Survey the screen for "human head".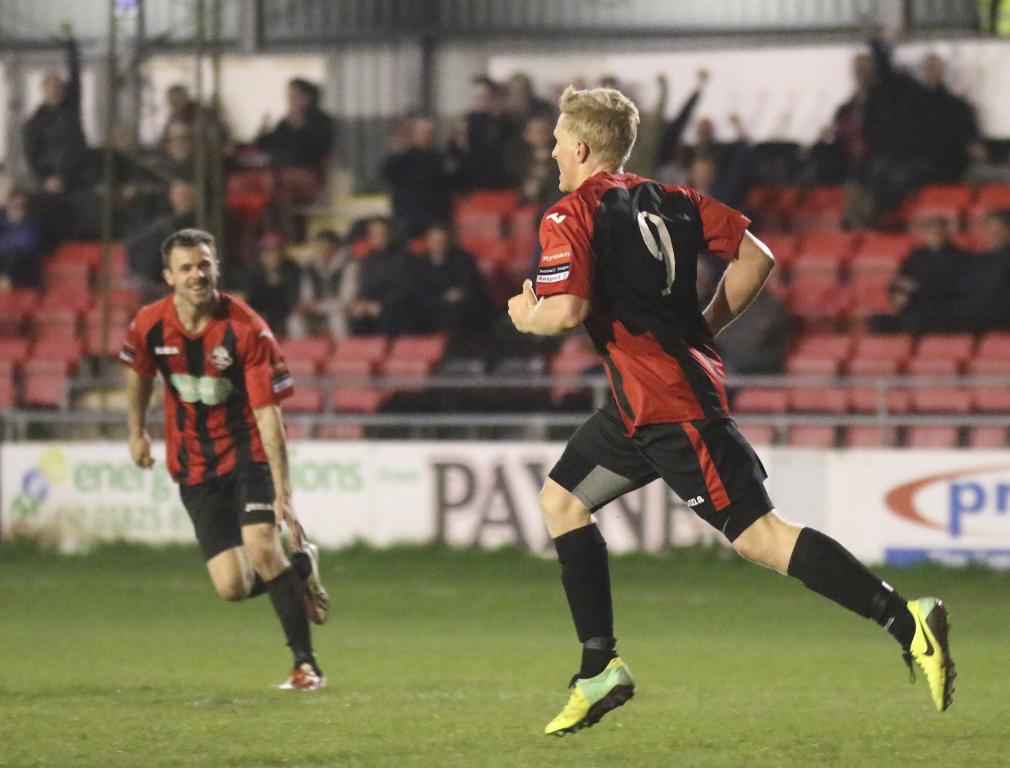
Survey found: [553, 76, 652, 190].
